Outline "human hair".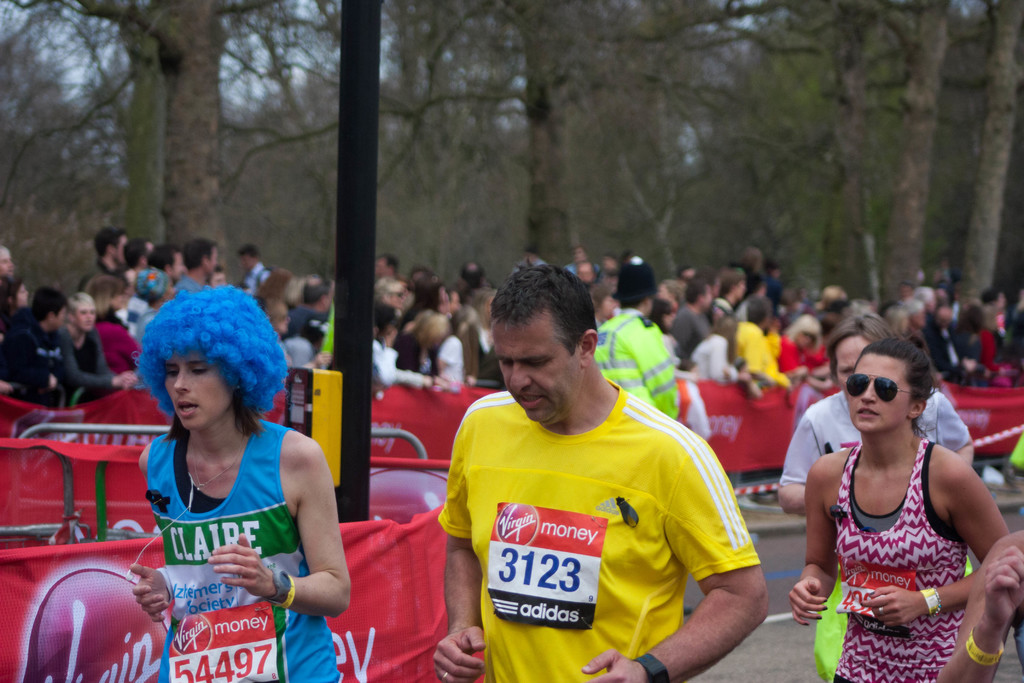
Outline: box(826, 313, 902, 382).
